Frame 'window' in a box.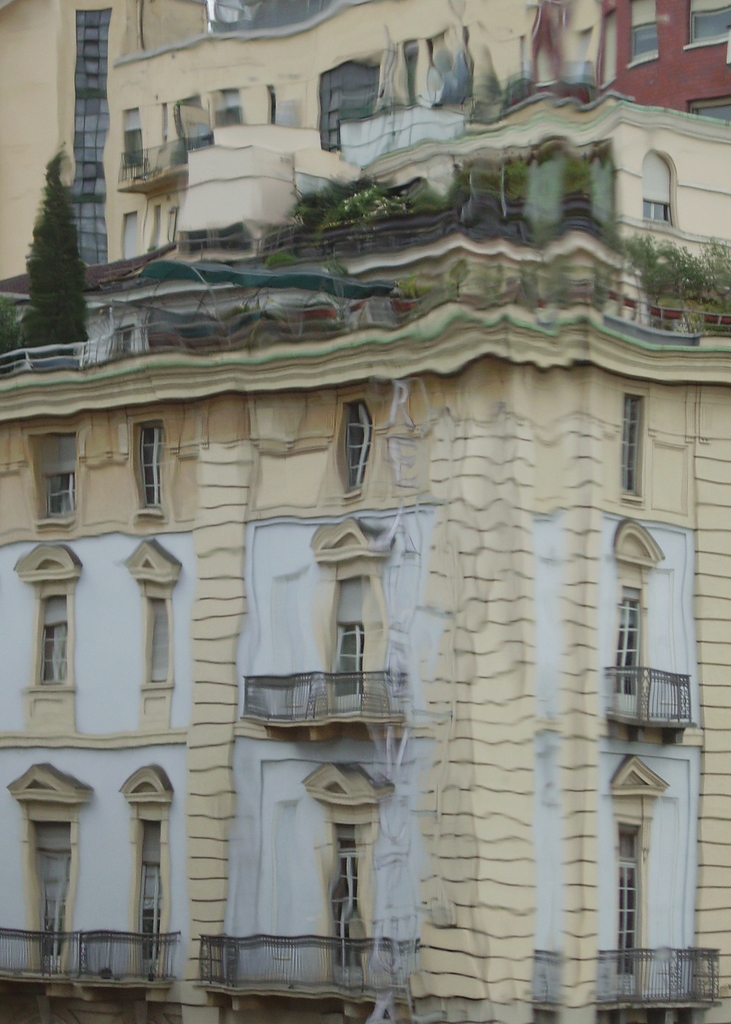
BBox(611, 508, 698, 752).
